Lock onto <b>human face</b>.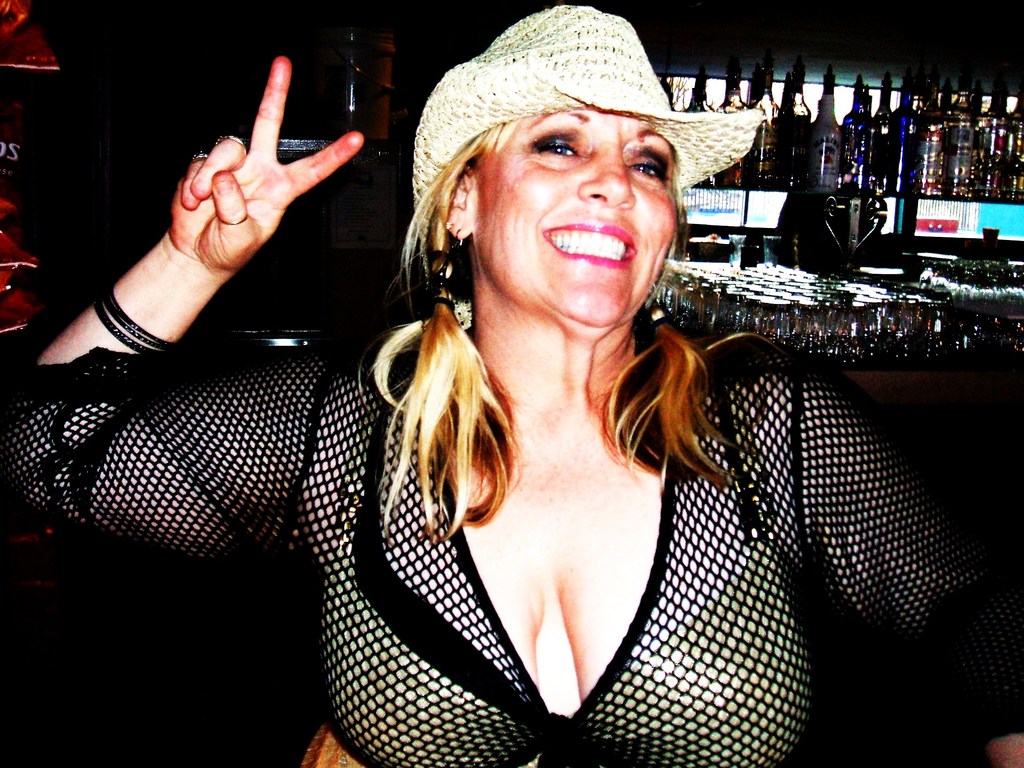
Locked: bbox=[474, 109, 674, 328].
